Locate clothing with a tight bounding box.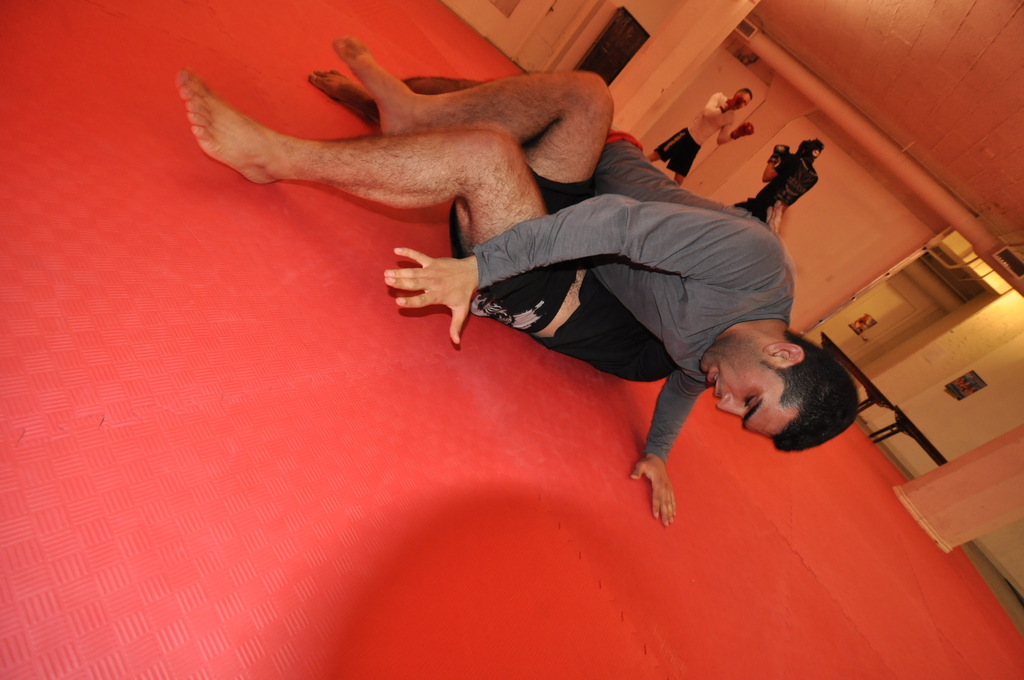
x1=653 y1=91 x2=735 y2=172.
